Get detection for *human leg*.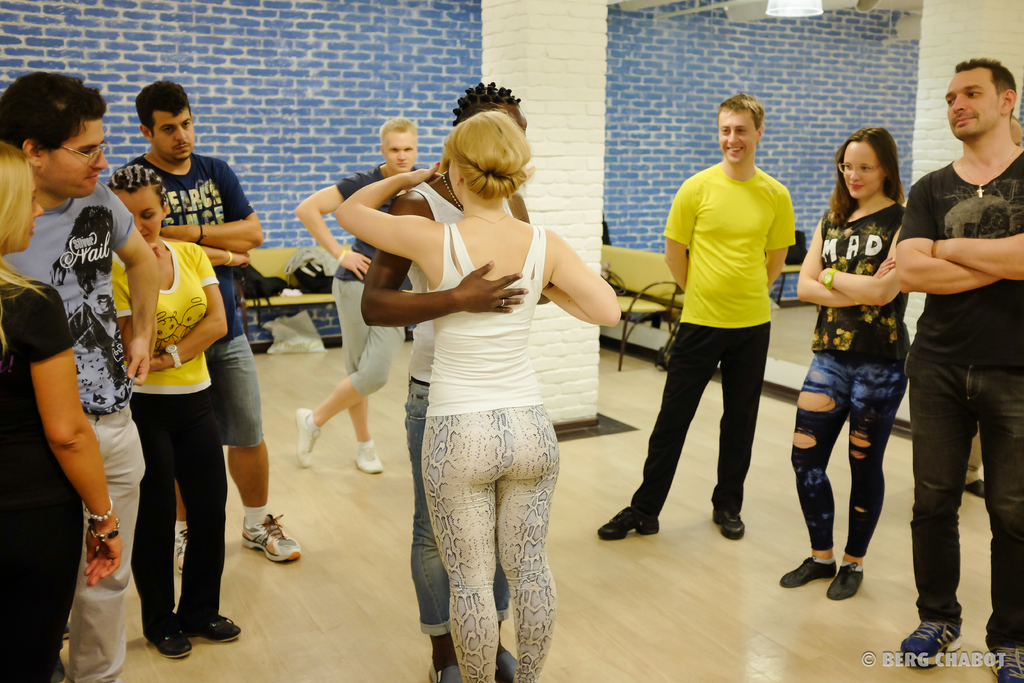
Detection: 228/306/300/555.
